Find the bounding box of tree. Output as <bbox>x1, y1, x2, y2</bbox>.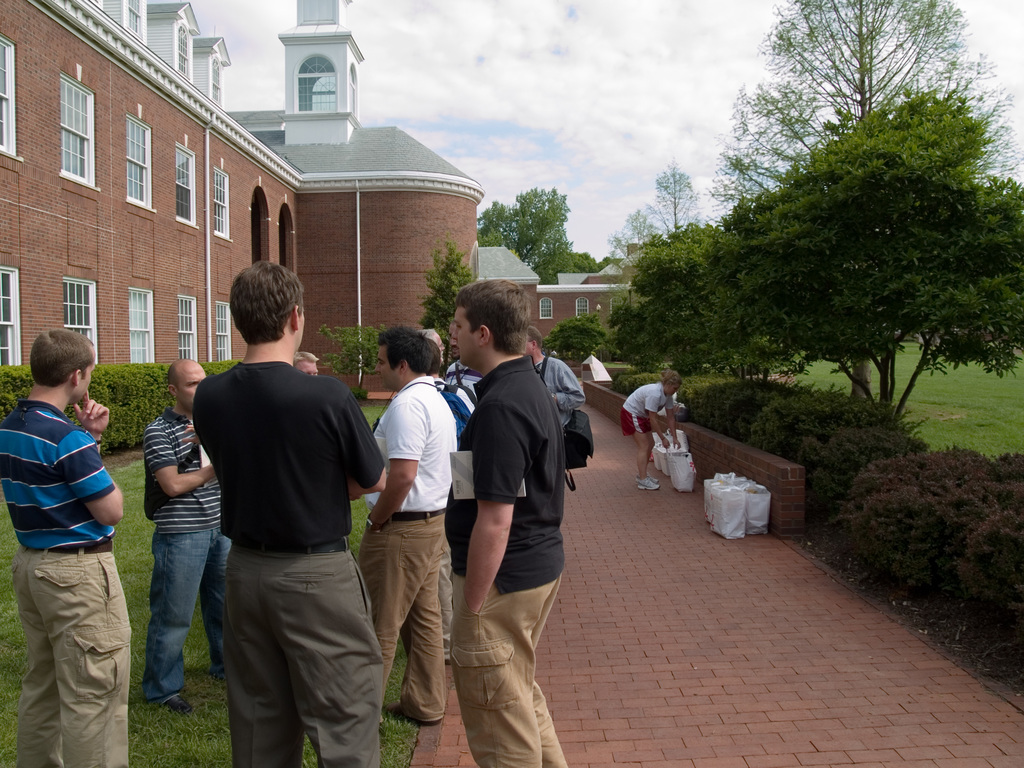
<bbox>564, 246, 615, 271</bbox>.
